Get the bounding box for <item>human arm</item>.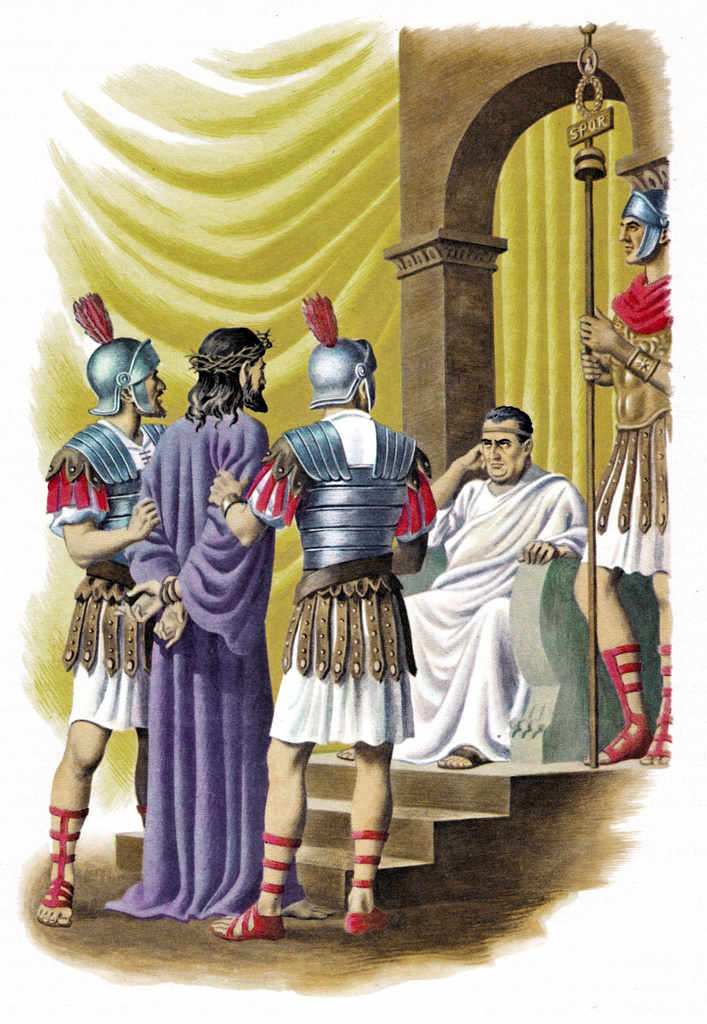
x1=581 y1=307 x2=676 y2=395.
